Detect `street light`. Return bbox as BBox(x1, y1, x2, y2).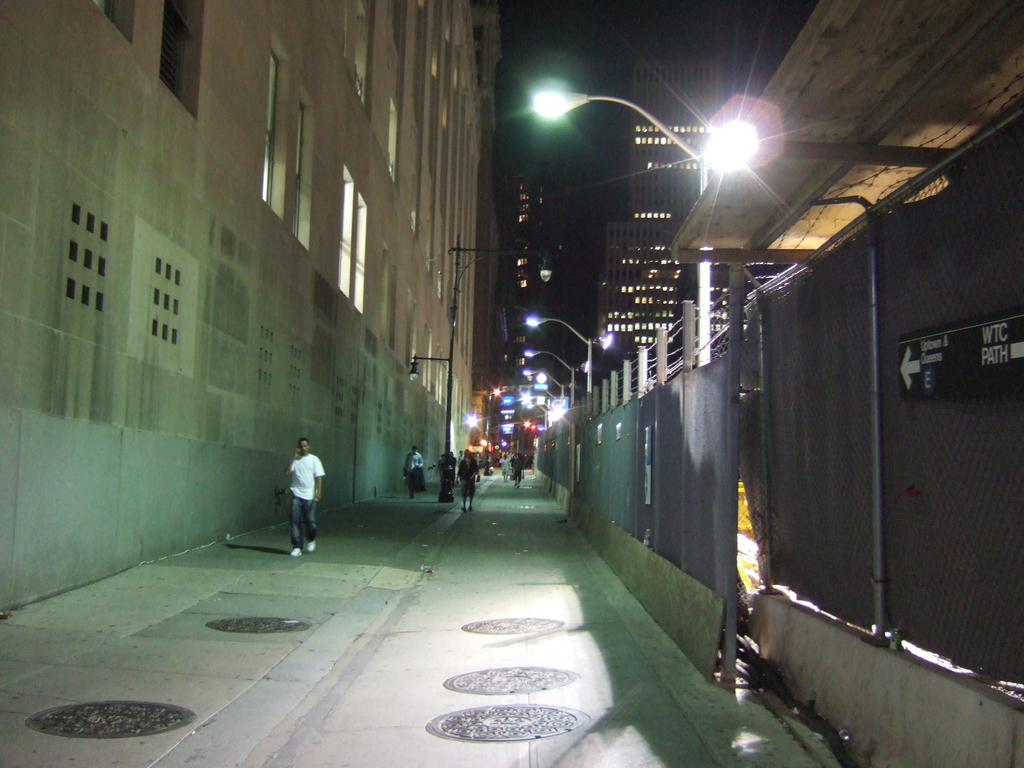
BBox(399, 236, 554, 449).
